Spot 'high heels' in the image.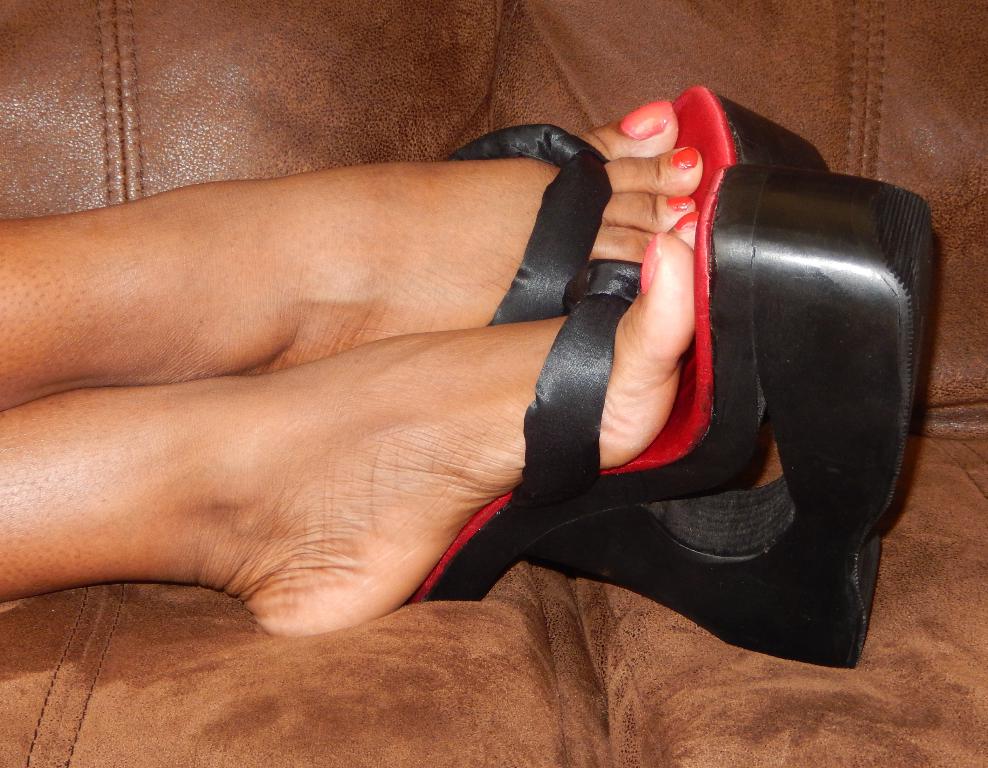
'high heels' found at 442 82 829 329.
